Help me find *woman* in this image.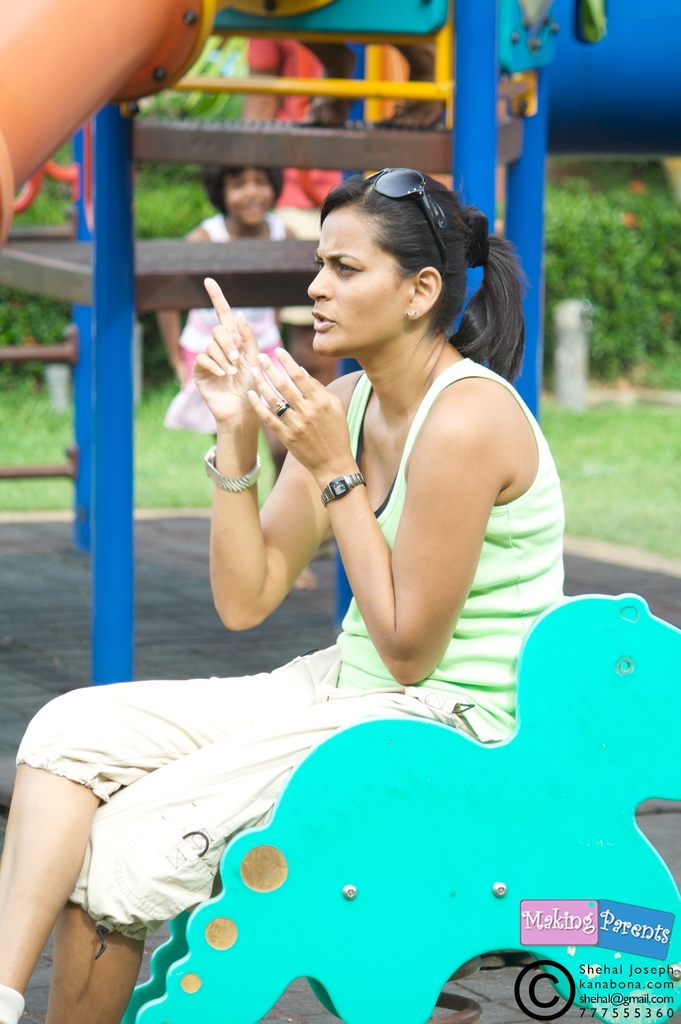
Found it: box=[99, 166, 588, 1003].
